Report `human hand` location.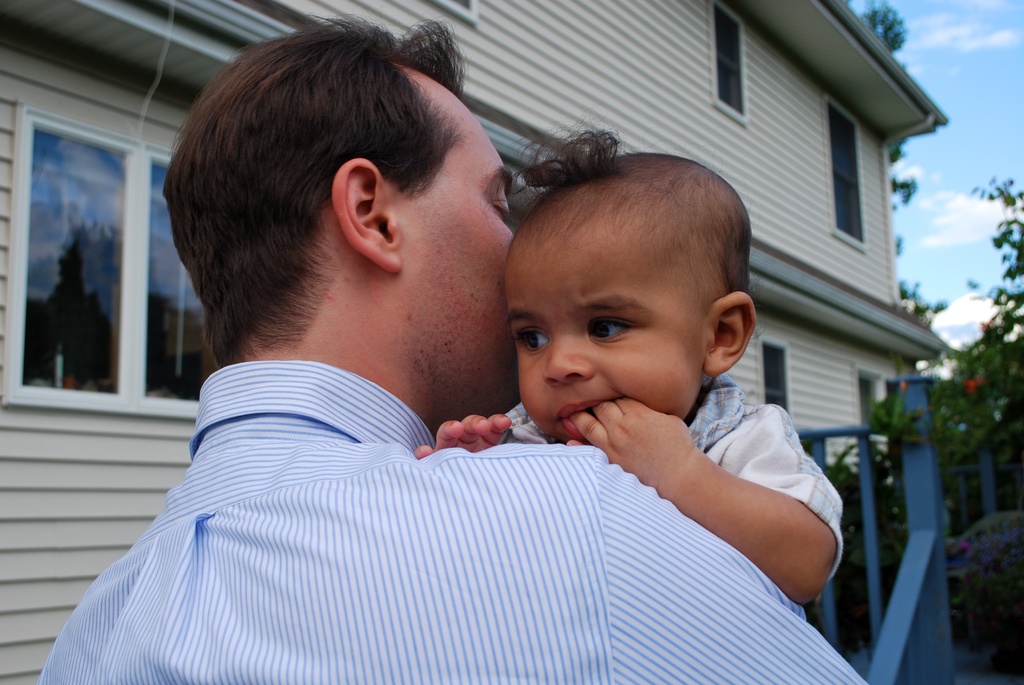
Report: (left=566, top=393, right=755, bottom=515).
